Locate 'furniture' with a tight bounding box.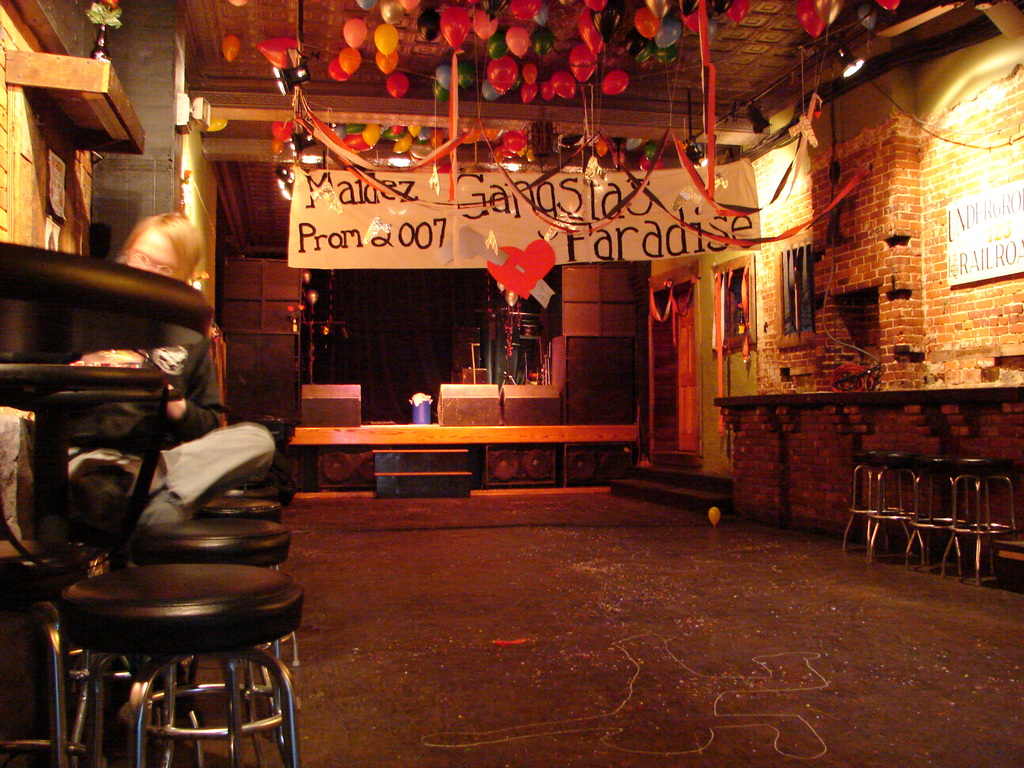
left=201, top=500, right=296, bottom=665.
